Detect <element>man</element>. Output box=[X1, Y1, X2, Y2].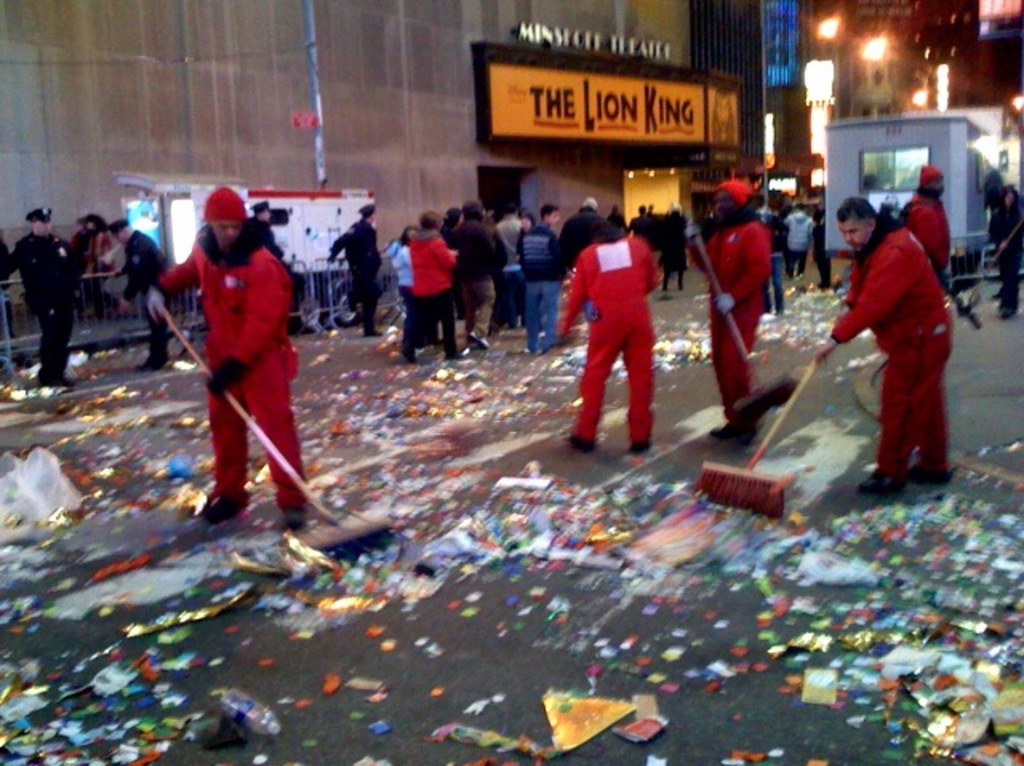
box=[443, 208, 499, 347].
